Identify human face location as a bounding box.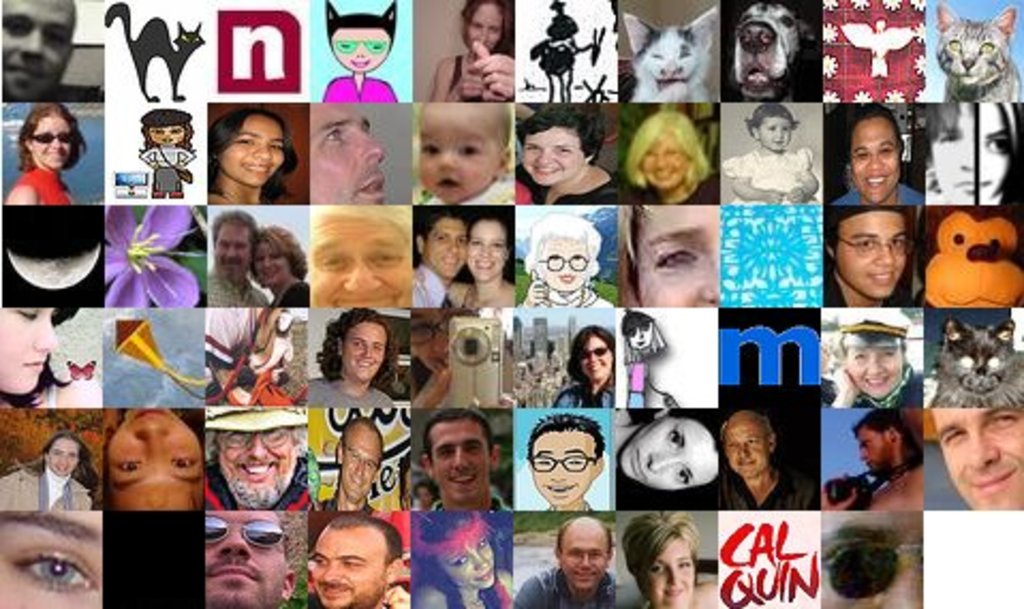
locate(0, 511, 88, 607).
